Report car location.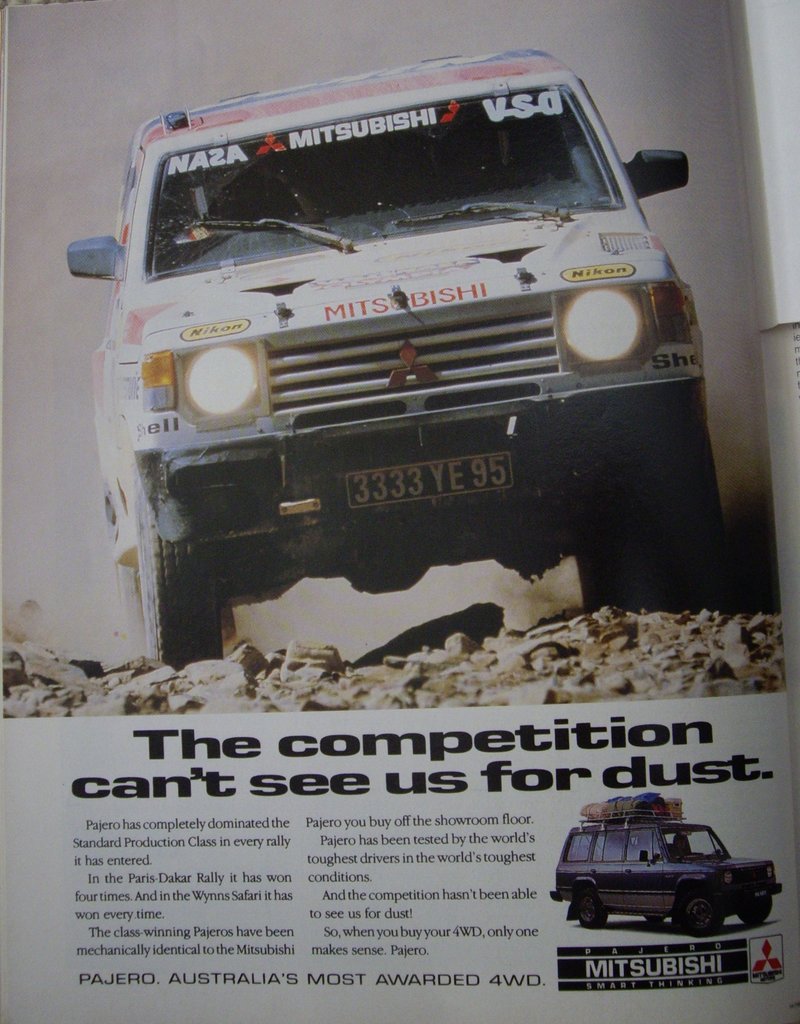
Report: (548,812,784,941).
